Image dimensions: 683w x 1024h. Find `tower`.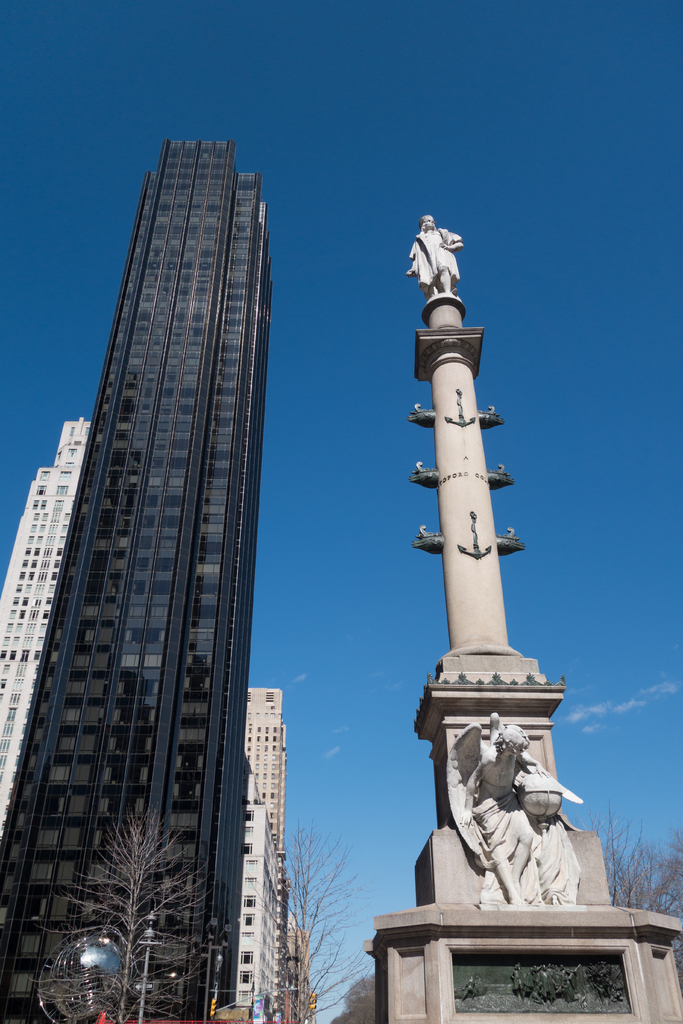
{"left": 232, "top": 687, "right": 293, "bottom": 1021}.
